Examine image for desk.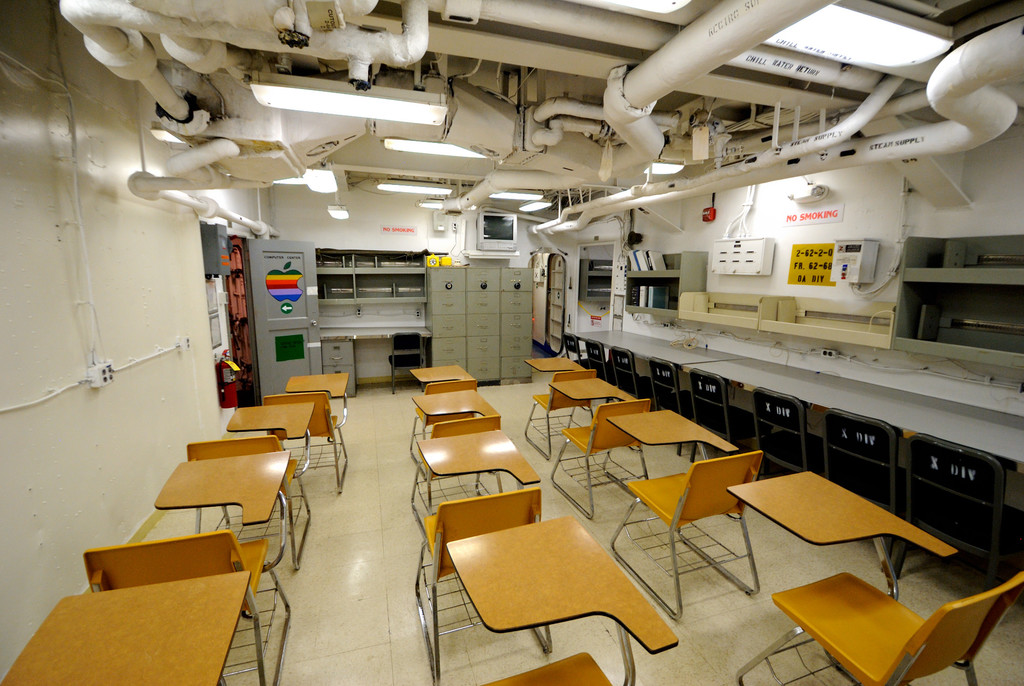
Examination result: BBox(81, 444, 295, 685).
